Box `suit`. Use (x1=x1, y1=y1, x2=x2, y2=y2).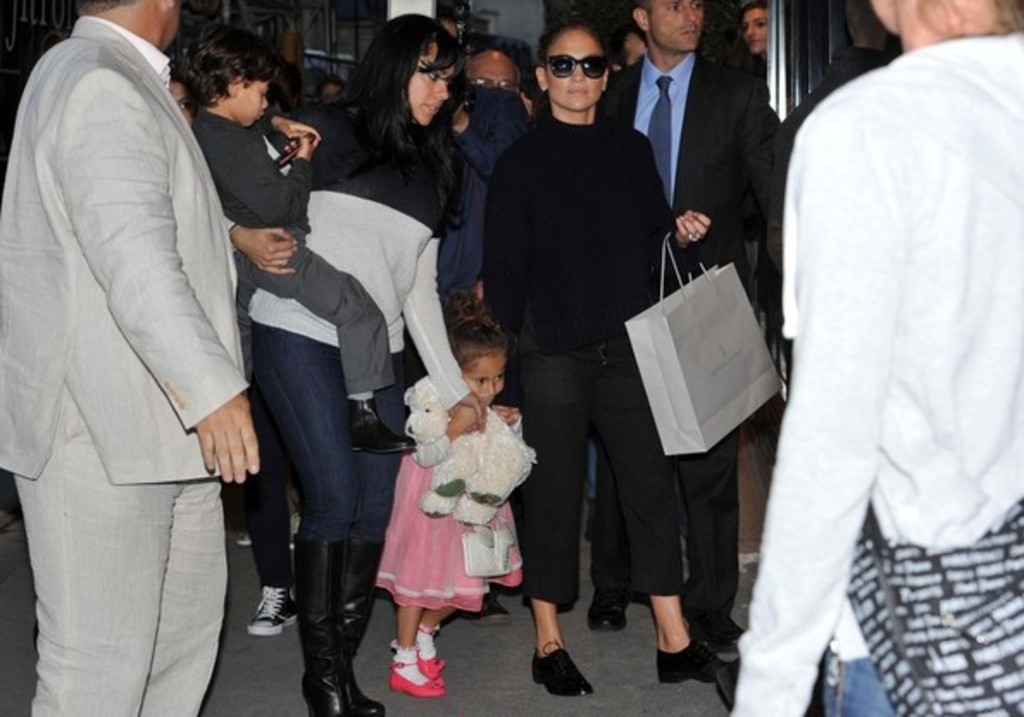
(x1=590, y1=52, x2=781, y2=627).
